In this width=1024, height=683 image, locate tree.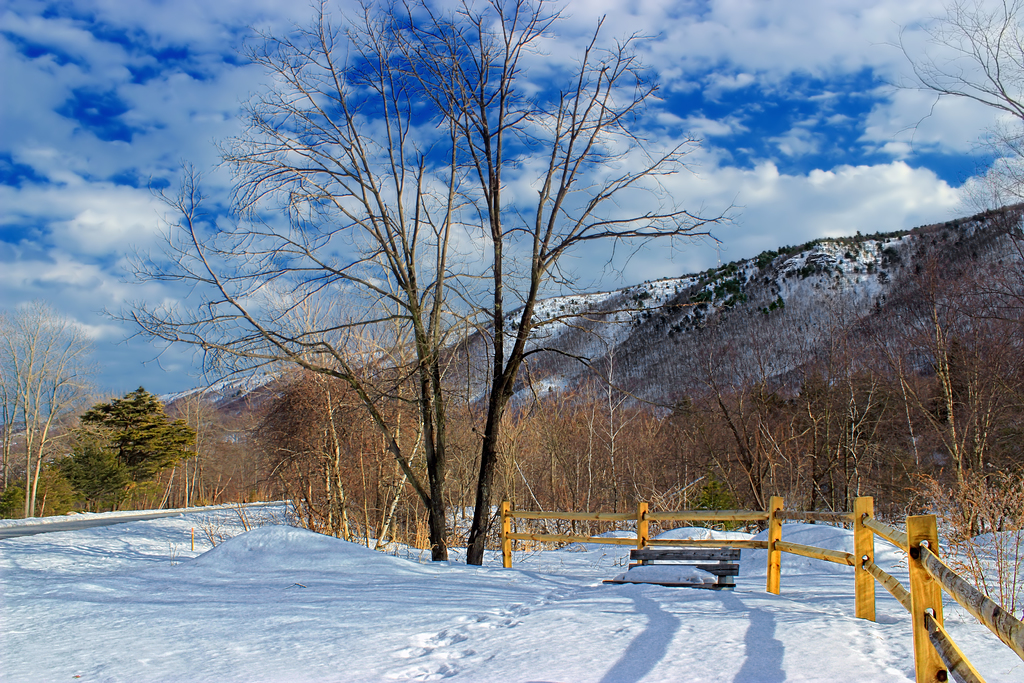
Bounding box: (106,0,730,567).
